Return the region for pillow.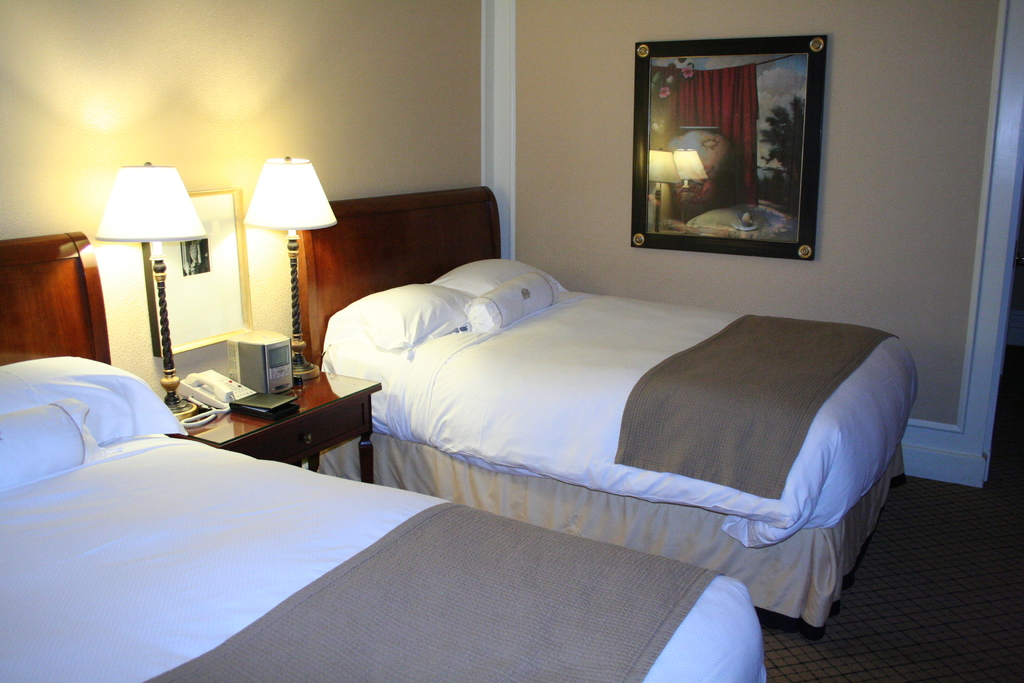
locate(452, 259, 565, 295).
